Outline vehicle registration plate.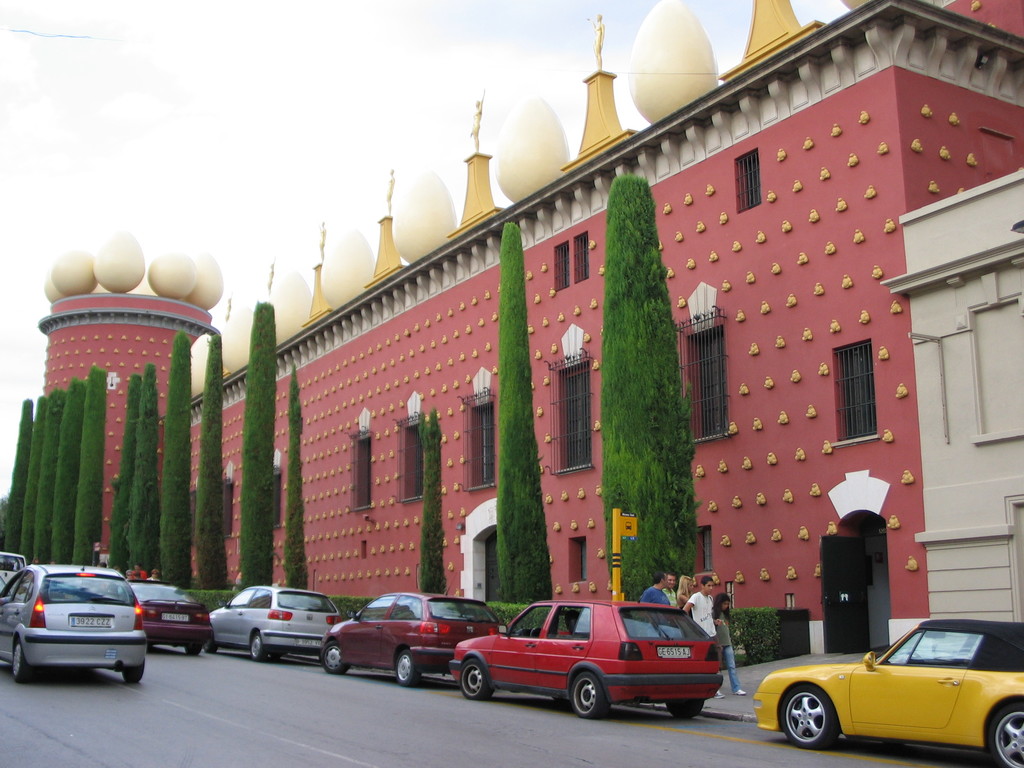
Outline: select_region(70, 616, 111, 632).
